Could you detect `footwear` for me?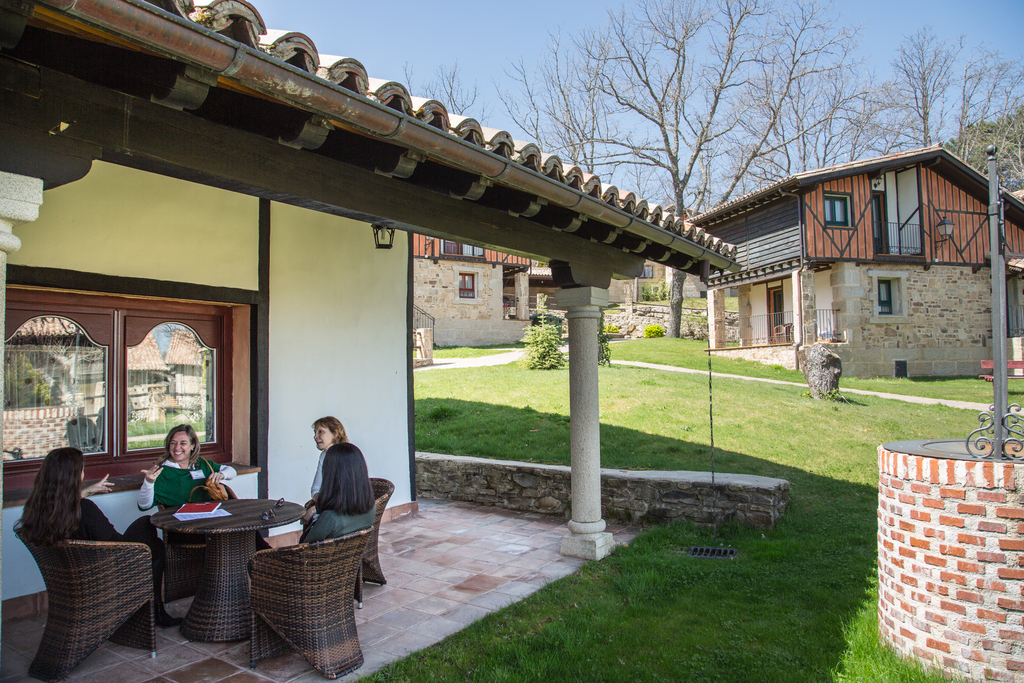
Detection result: 154, 605, 181, 628.
